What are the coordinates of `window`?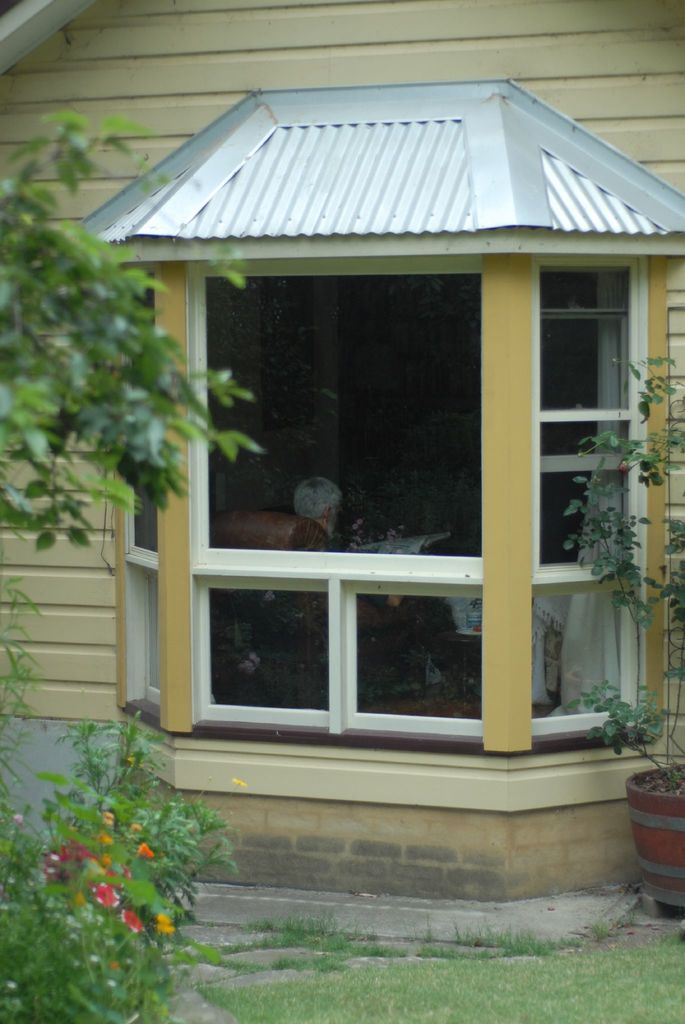
x1=186 y1=259 x2=494 y2=748.
